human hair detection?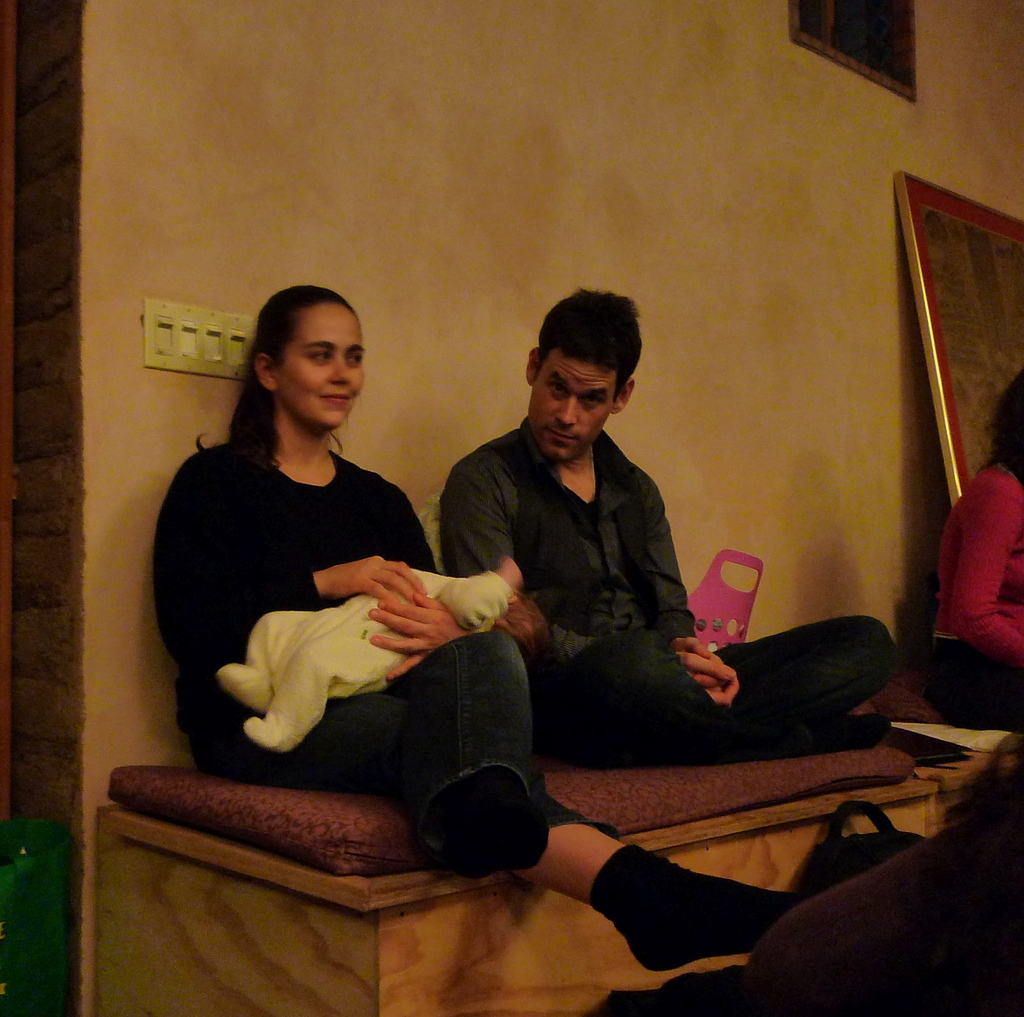
(left=494, top=598, right=558, bottom=674)
